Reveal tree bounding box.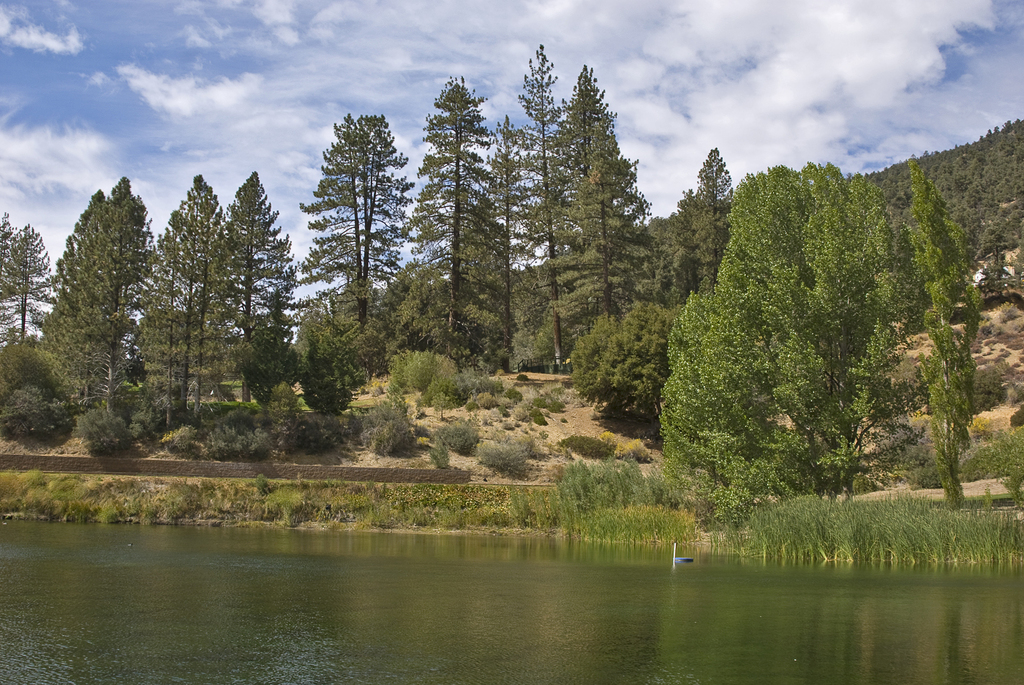
Revealed: BBox(546, 54, 655, 315).
